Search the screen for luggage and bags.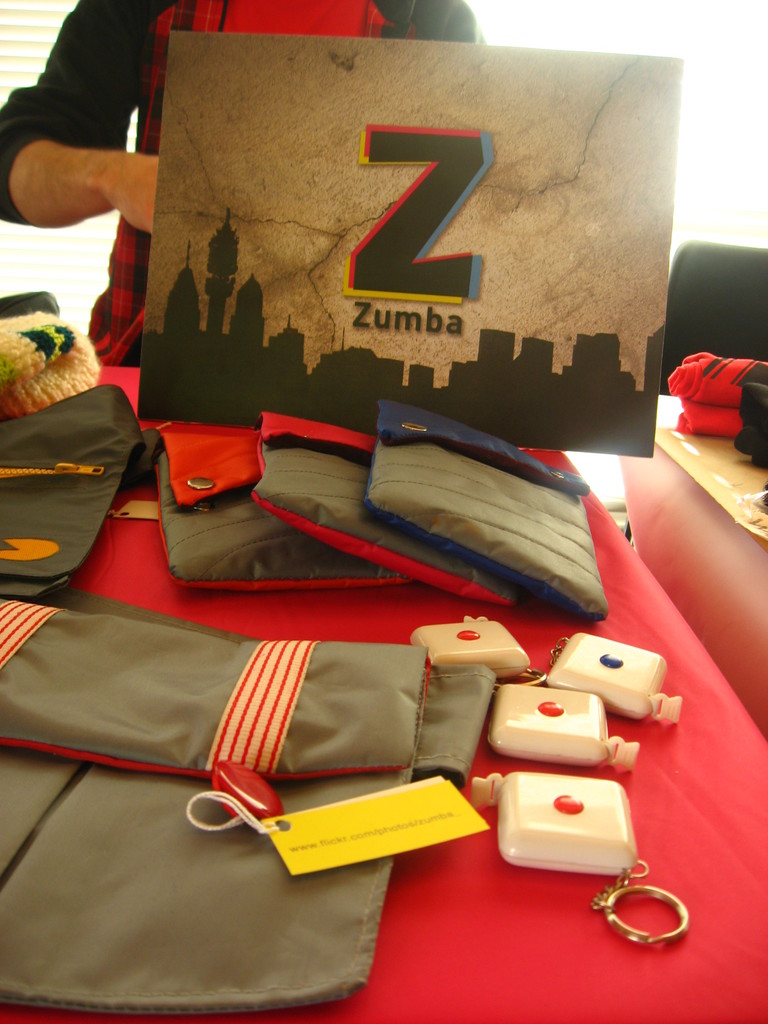
Found at bbox=(0, 385, 156, 602).
